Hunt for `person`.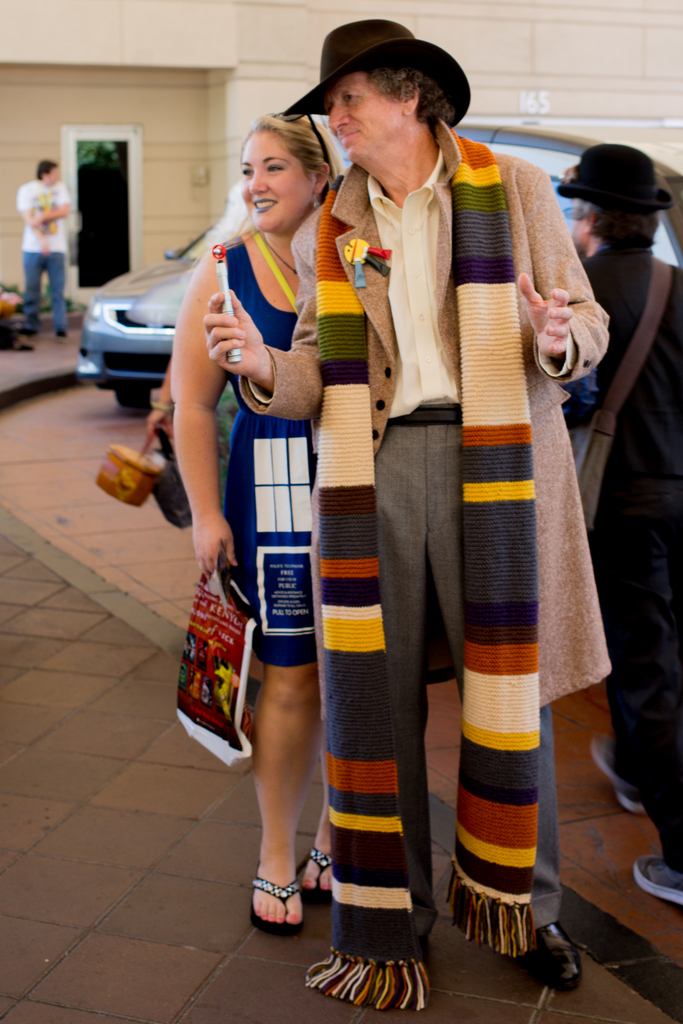
Hunted down at pyautogui.locateOnScreen(552, 128, 682, 908).
